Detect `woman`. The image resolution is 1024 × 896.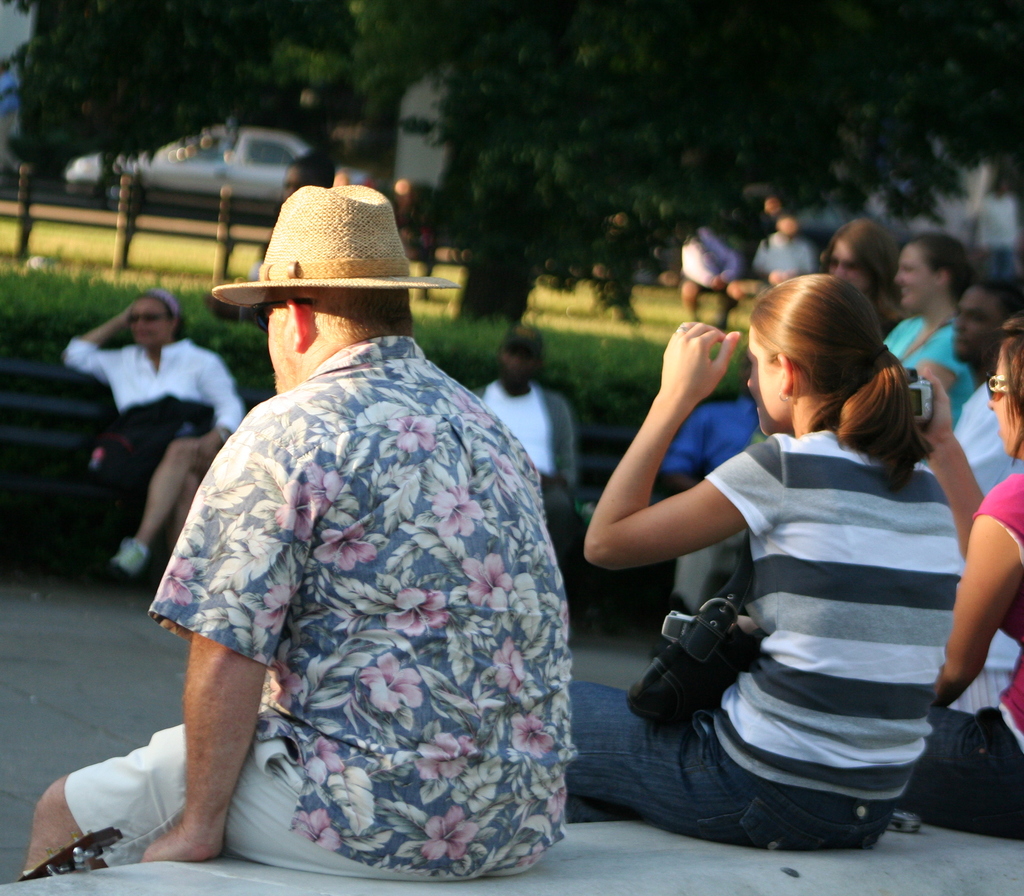
[x1=863, y1=234, x2=981, y2=433].
